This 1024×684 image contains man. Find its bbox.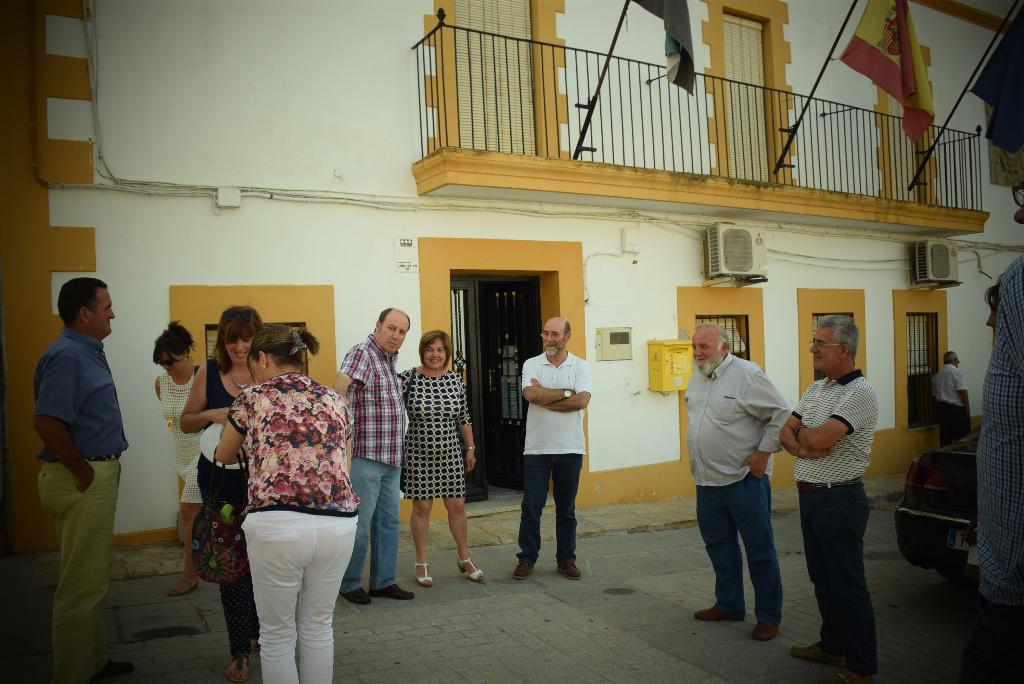
Rect(684, 309, 802, 641).
